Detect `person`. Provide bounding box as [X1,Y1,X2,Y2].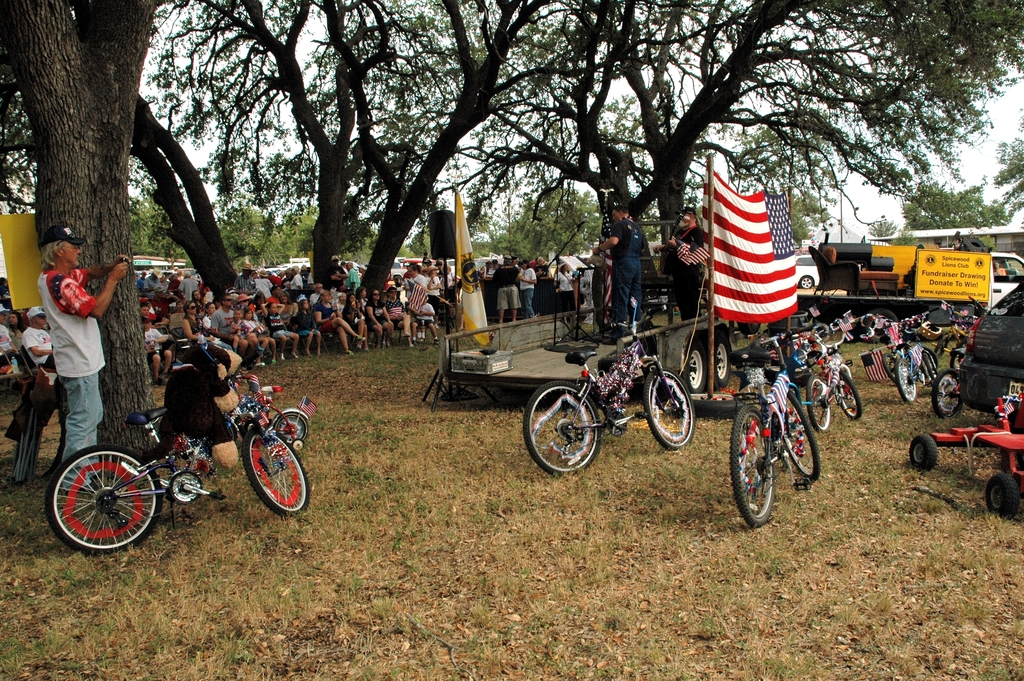
[514,258,539,319].
